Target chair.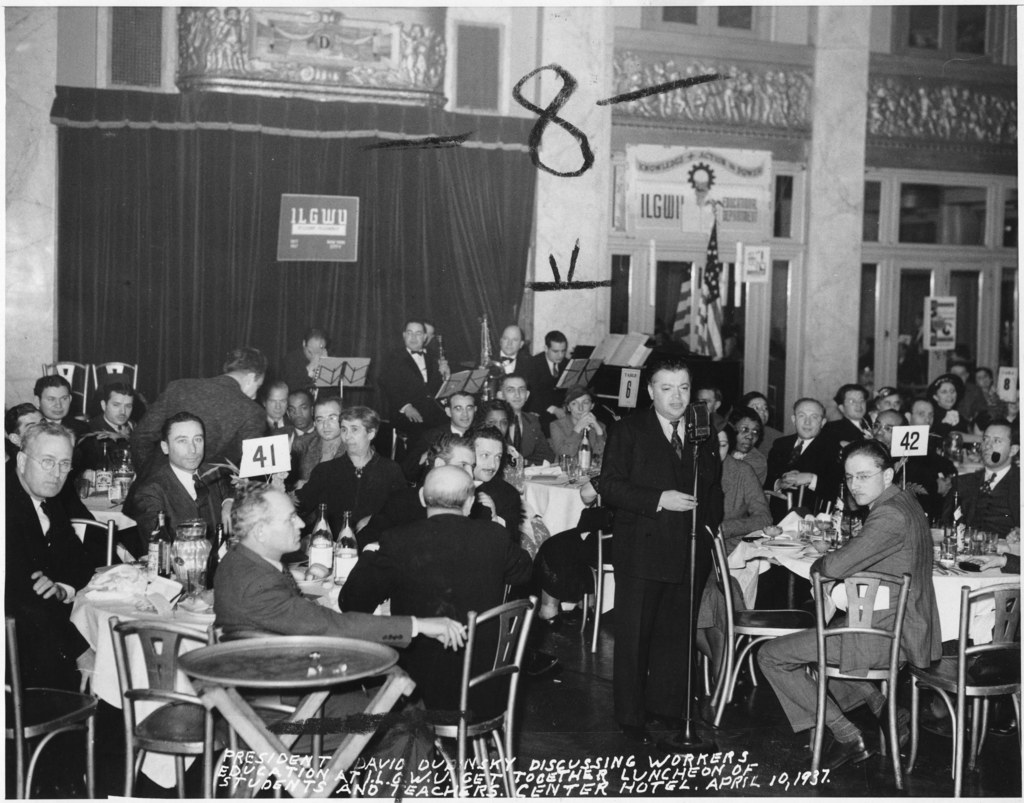
Target region: <box>88,353,138,405</box>.
